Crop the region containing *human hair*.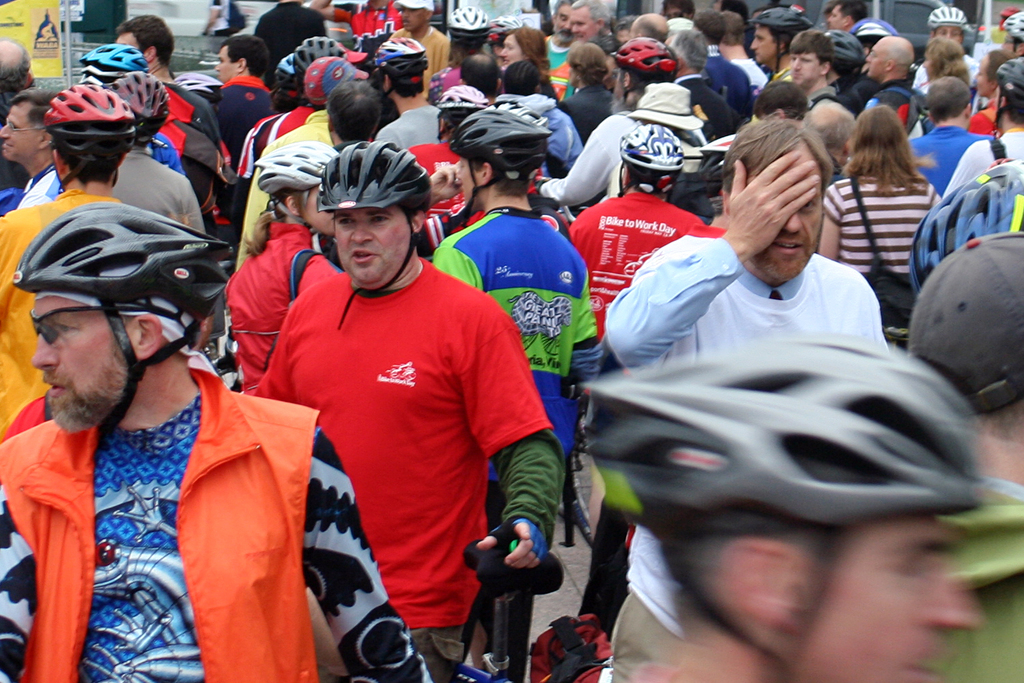
Crop region: 572,0,610,29.
